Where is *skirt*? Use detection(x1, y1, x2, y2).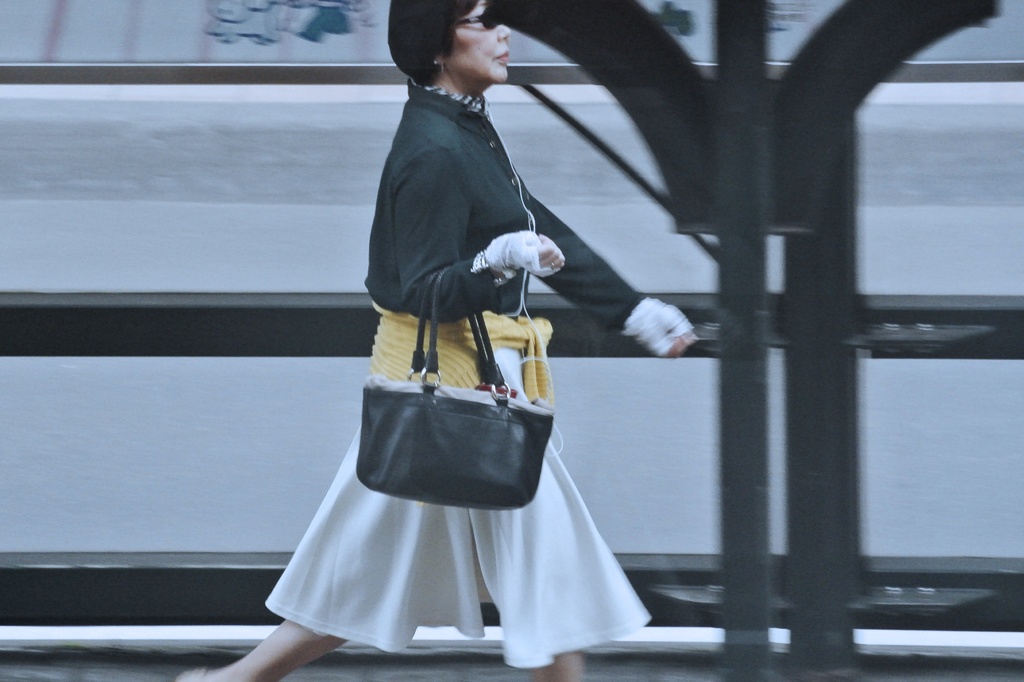
detection(260, 345, 652, 671).
